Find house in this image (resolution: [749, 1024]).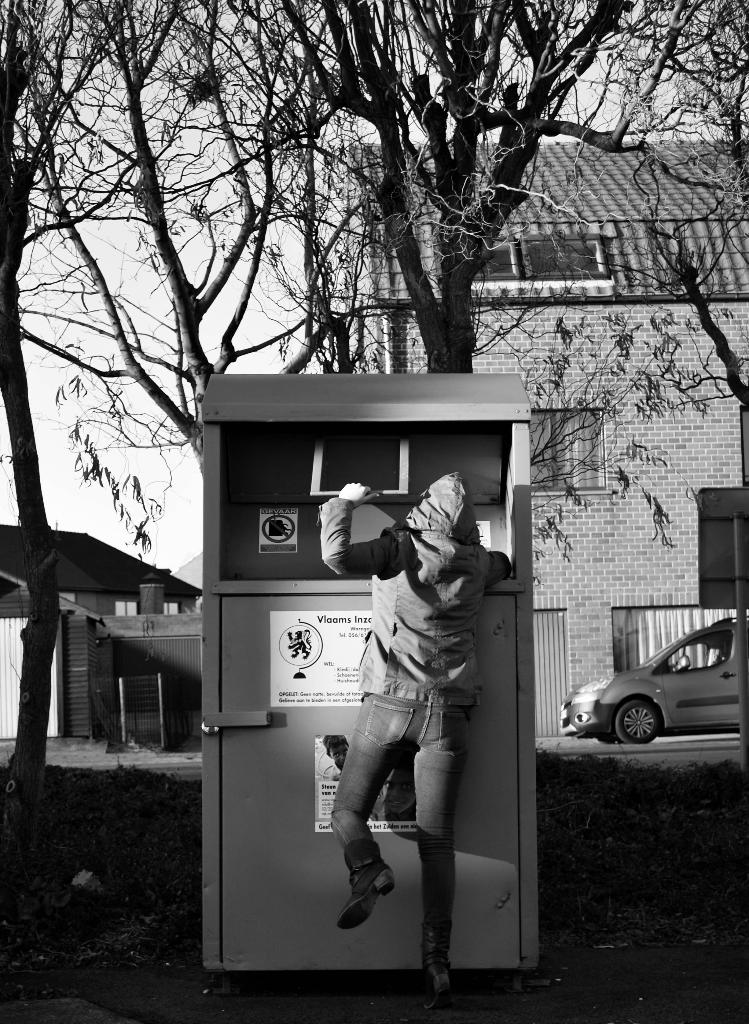
(353,127,748,741).
